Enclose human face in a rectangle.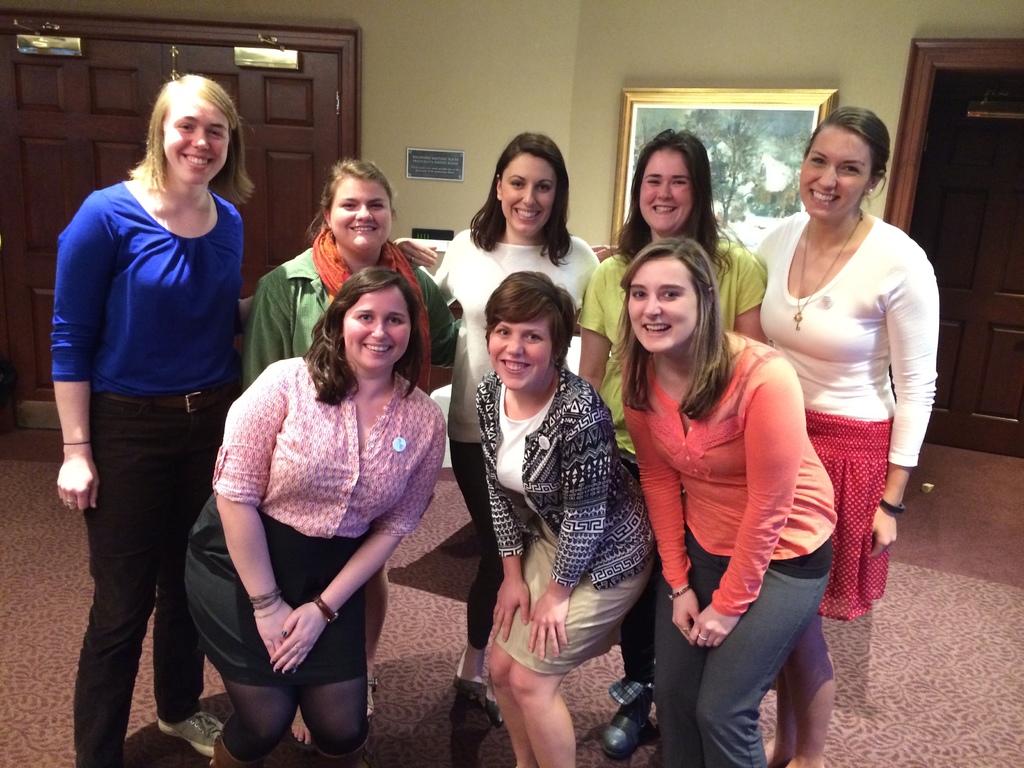
<box>346,294,413,373</box>.
